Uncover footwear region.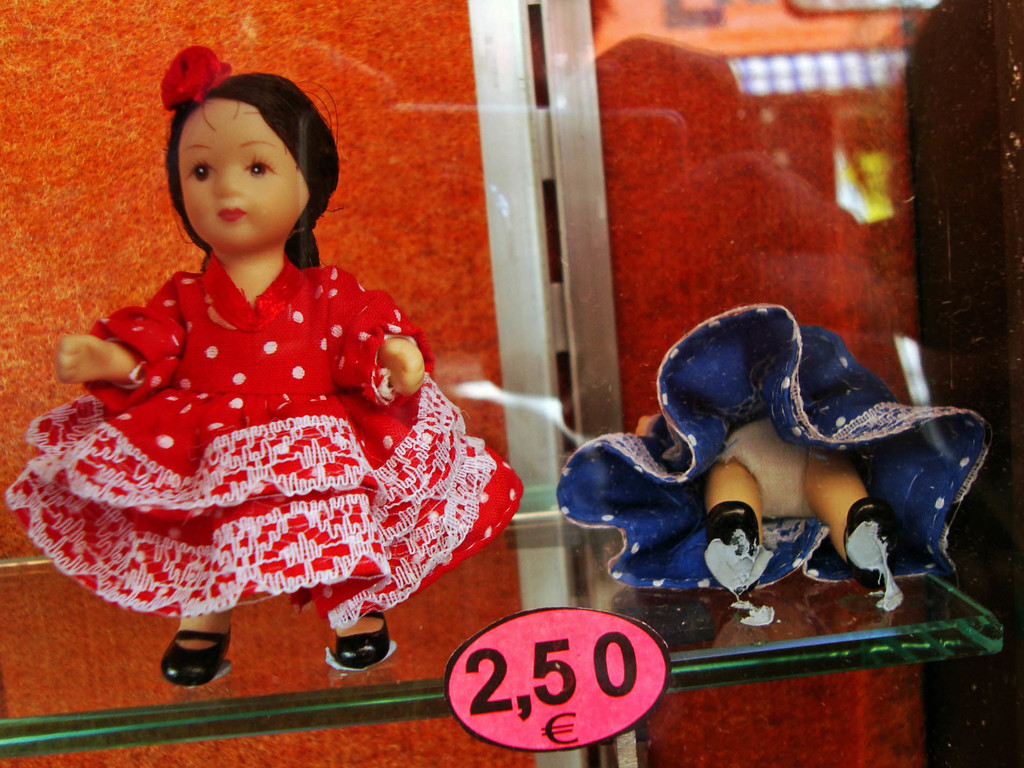
Uncovered: <bbox>698, 501, 762, 589</bbox>.
